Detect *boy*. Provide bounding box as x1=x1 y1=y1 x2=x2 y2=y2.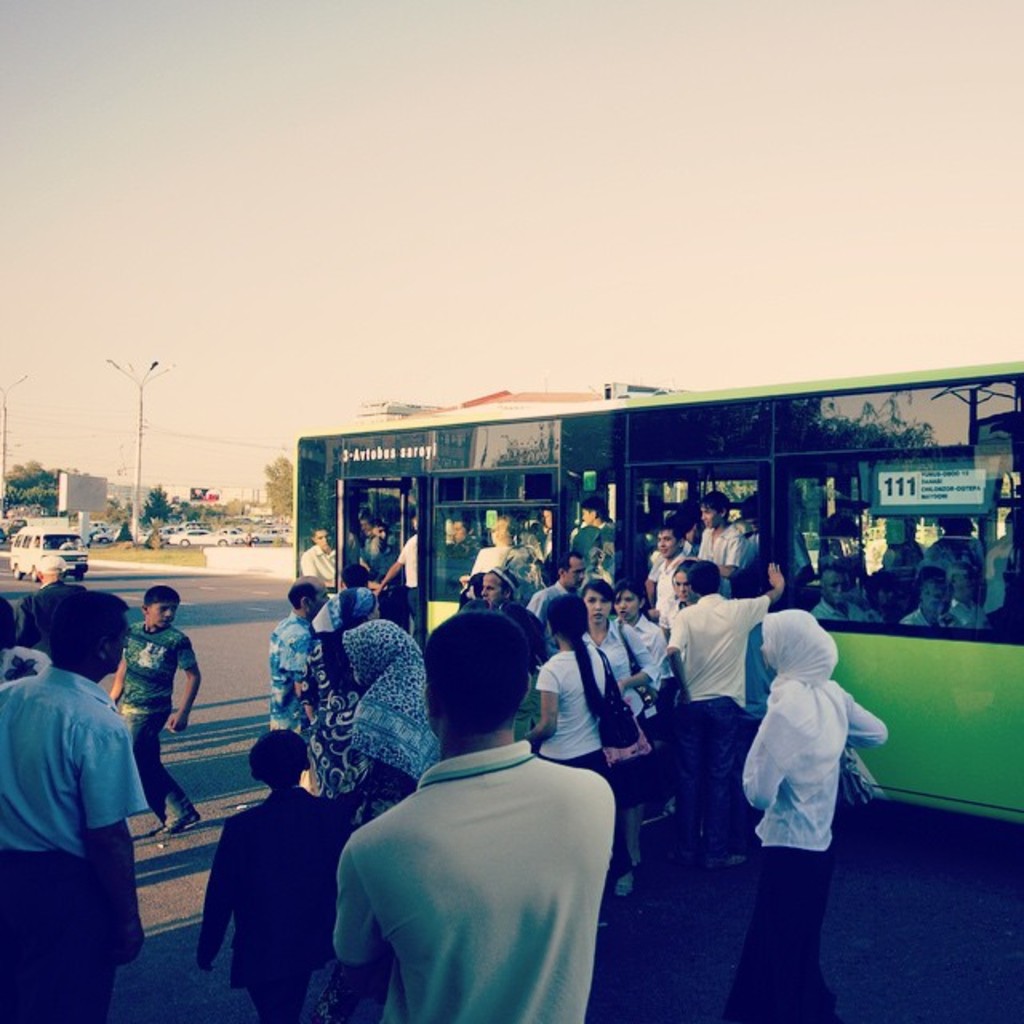
x1=482 y1=568 x2=546 y2=653.
